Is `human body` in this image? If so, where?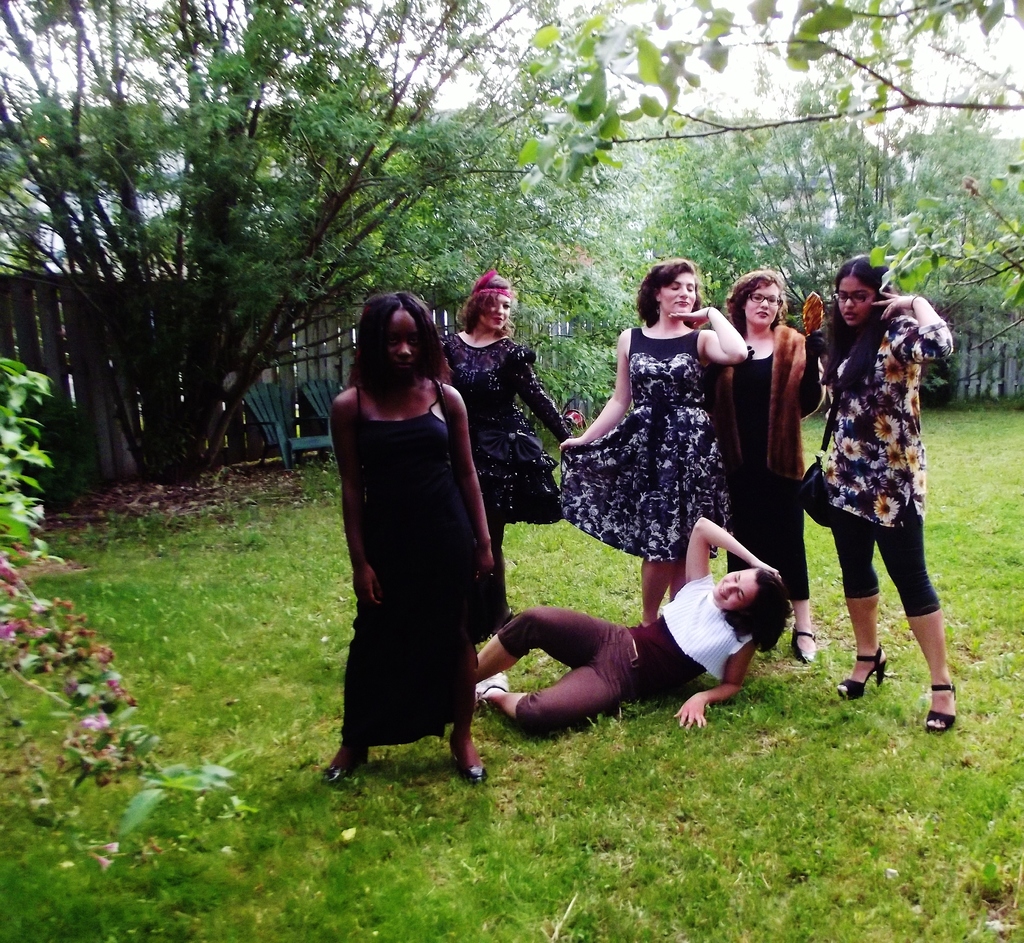
Yes, at box=[474, 551, 816, 730].
